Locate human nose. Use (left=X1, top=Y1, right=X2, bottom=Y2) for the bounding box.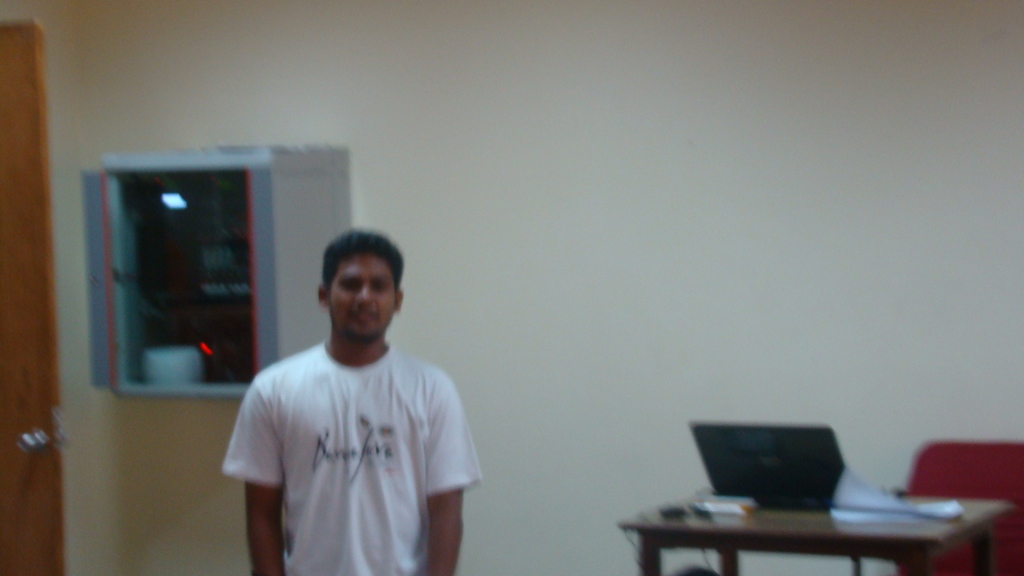
(left=356, top=282, right=375, bottom=305).
